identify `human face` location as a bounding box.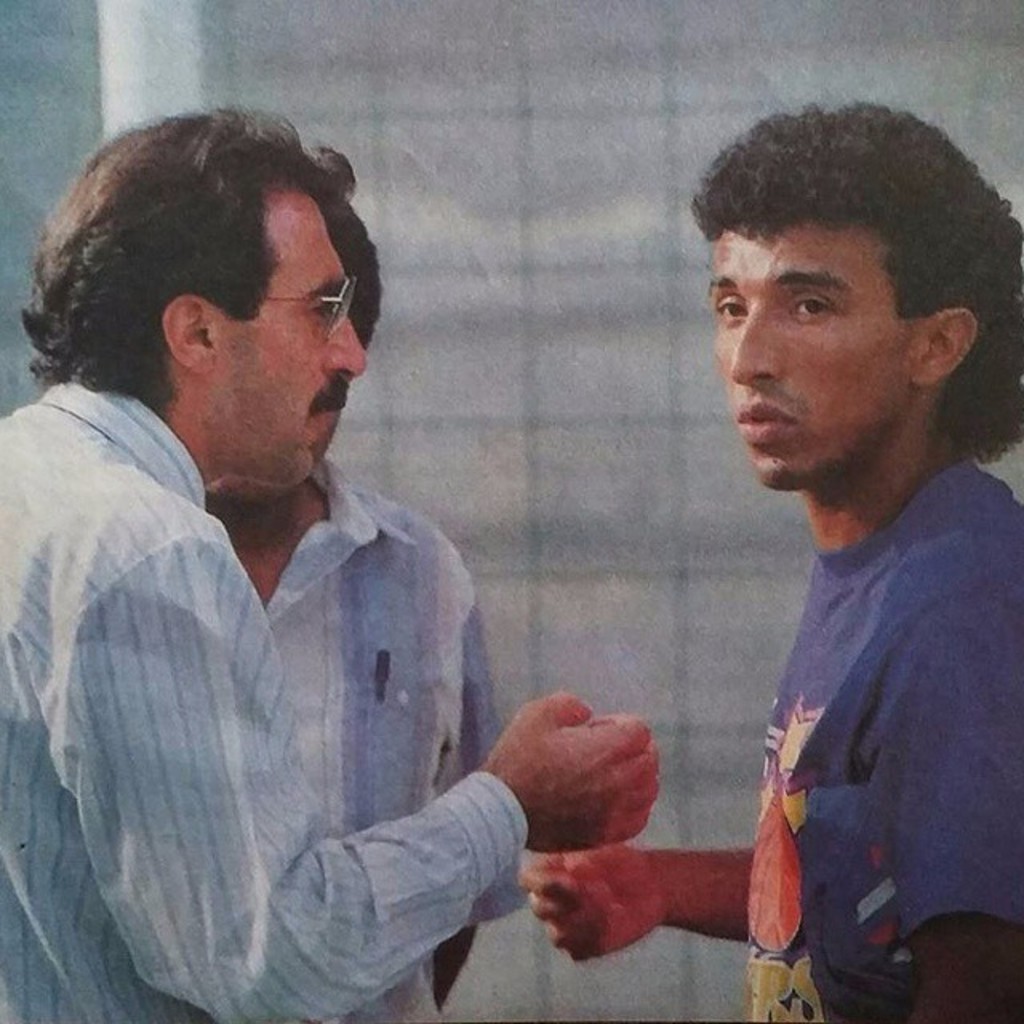
crop(216, 182, 365, 486).
